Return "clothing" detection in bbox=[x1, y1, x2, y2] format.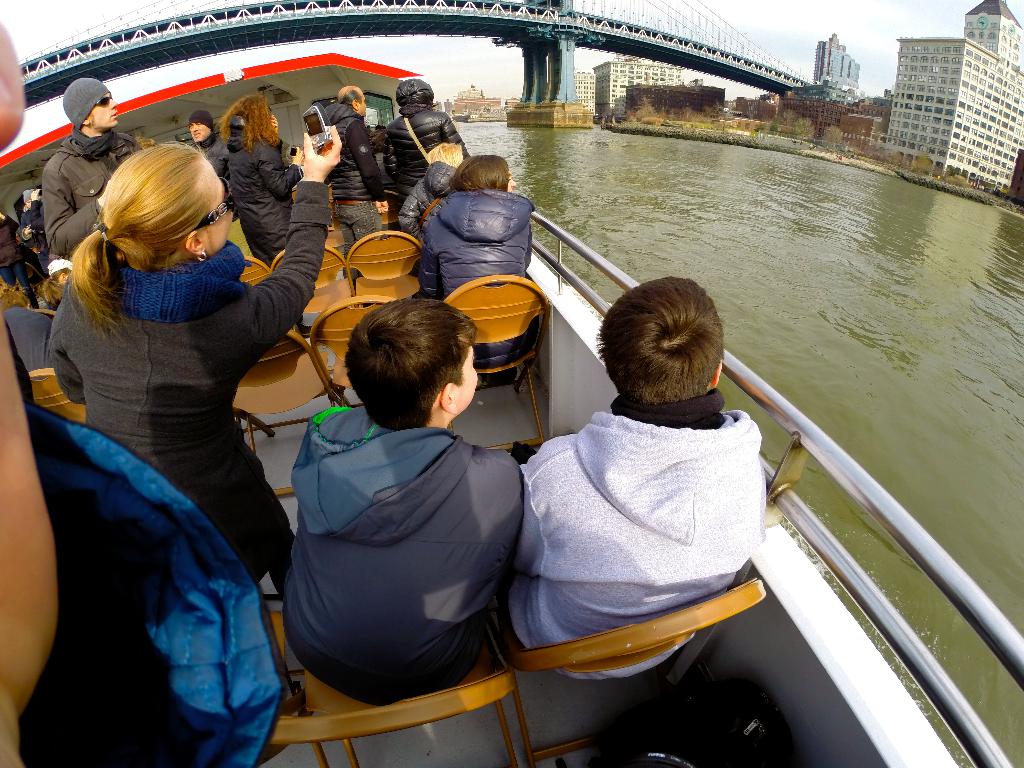
bbox=[22, 433, 287, 766].
